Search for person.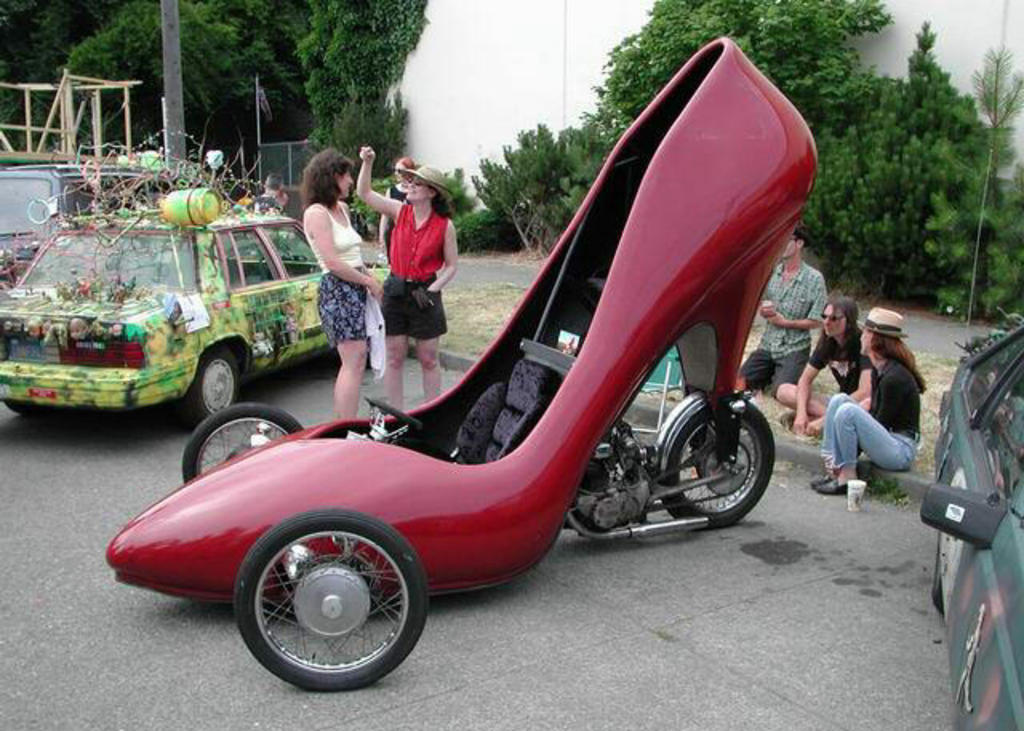
Found at select_region(776, 291, 872, 435).
